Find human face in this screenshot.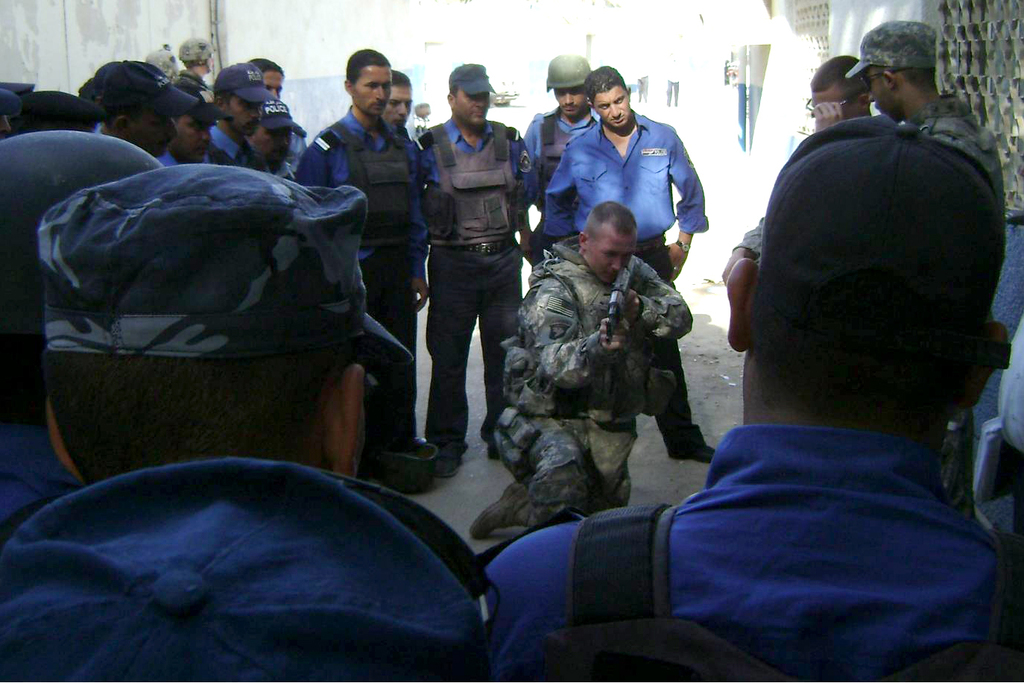
The bounding box for human face is box=[458, 91, 493, 129].
